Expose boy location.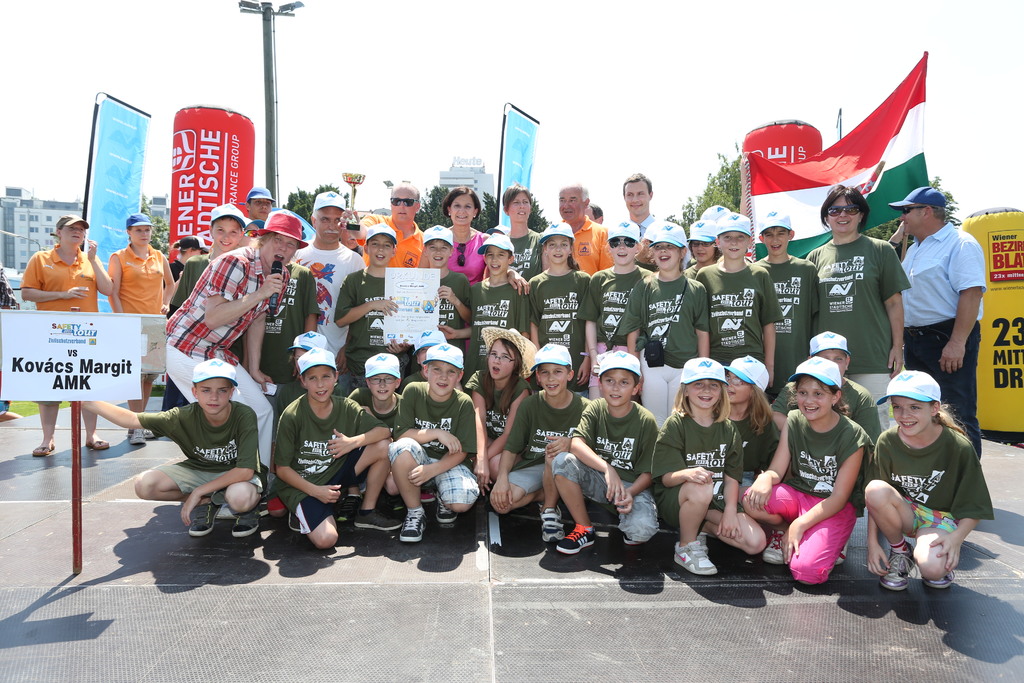
Exposed at BBox(334, 351, 405, 521).
